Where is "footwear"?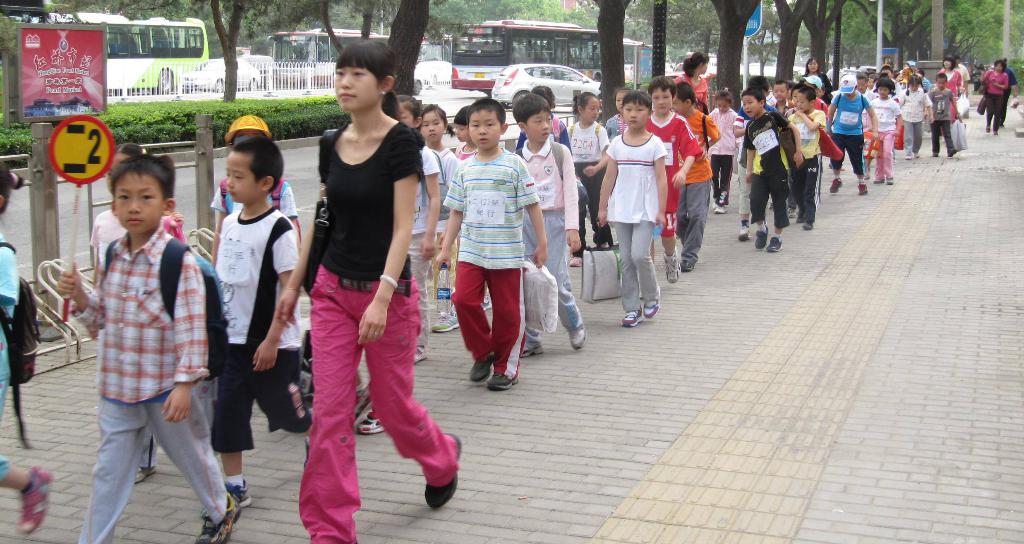
(left=915, top=156, right=921, bottom=159).
